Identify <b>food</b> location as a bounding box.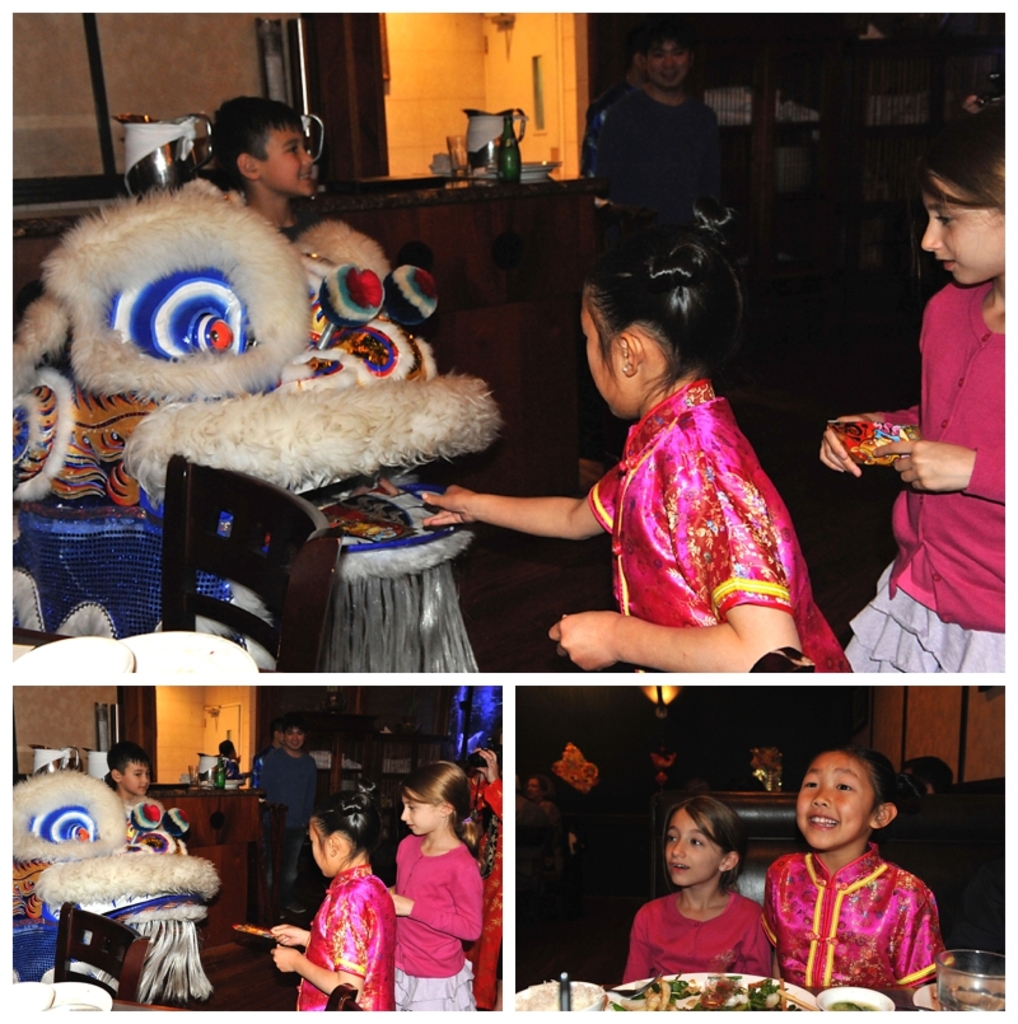
(826,1001,882,1011).
